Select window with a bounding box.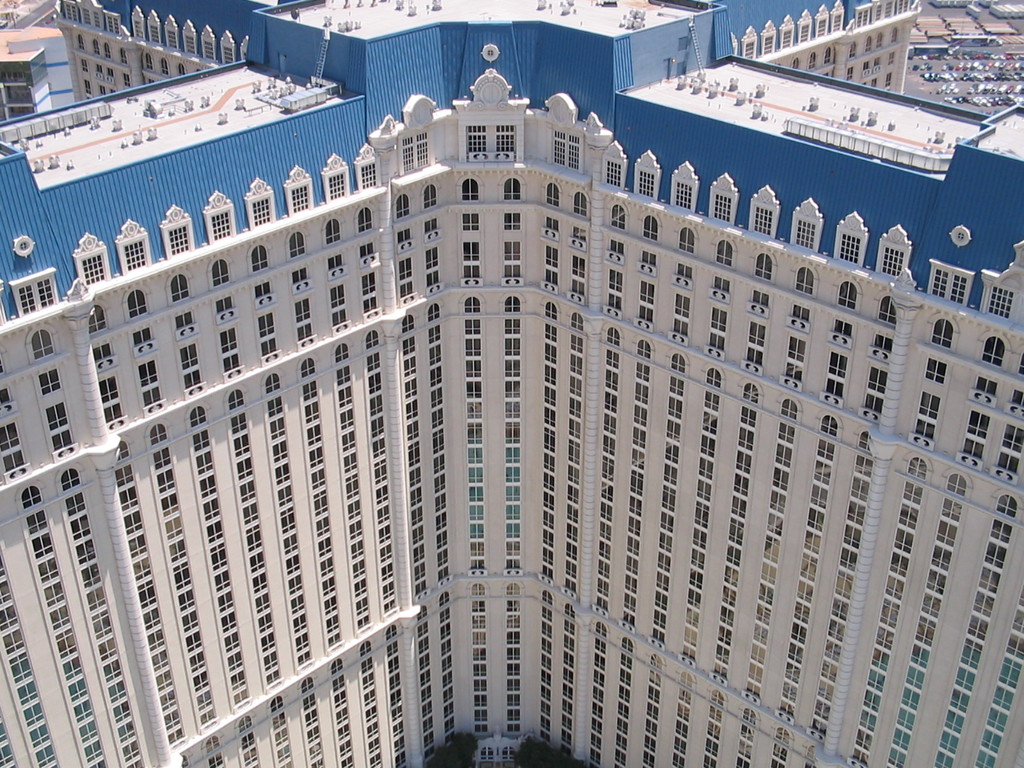
pyautogui.locateOnScreen(541, 299, 558, 319).
